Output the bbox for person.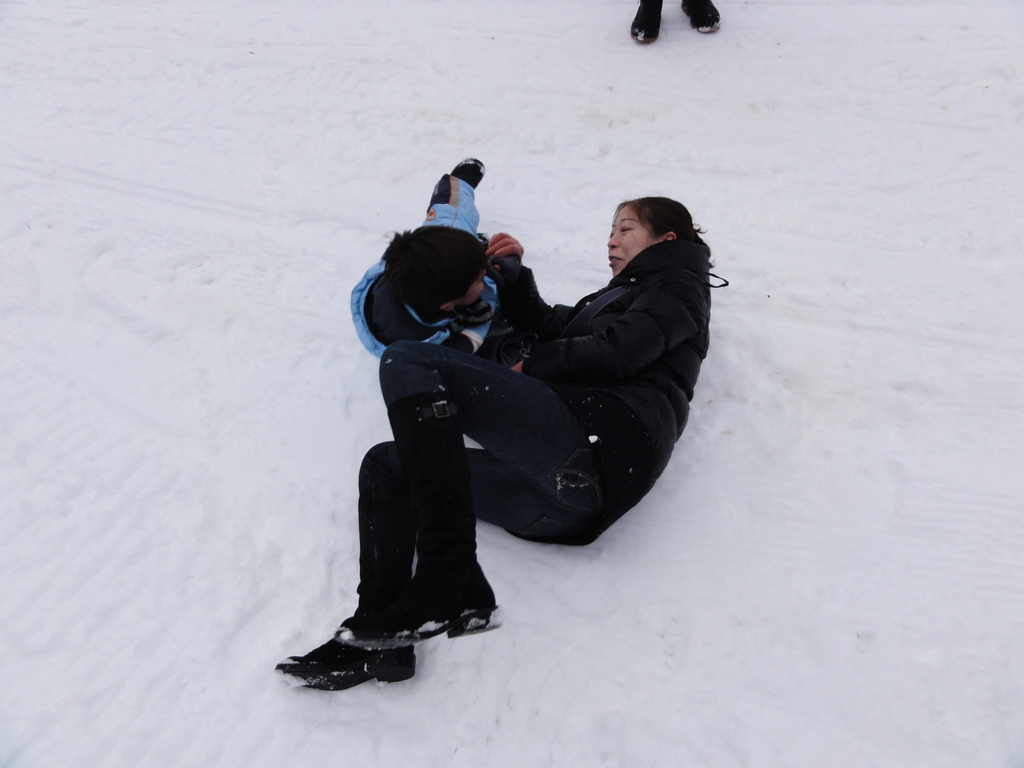
[left=630, top=0, right=723, bottom=44].
